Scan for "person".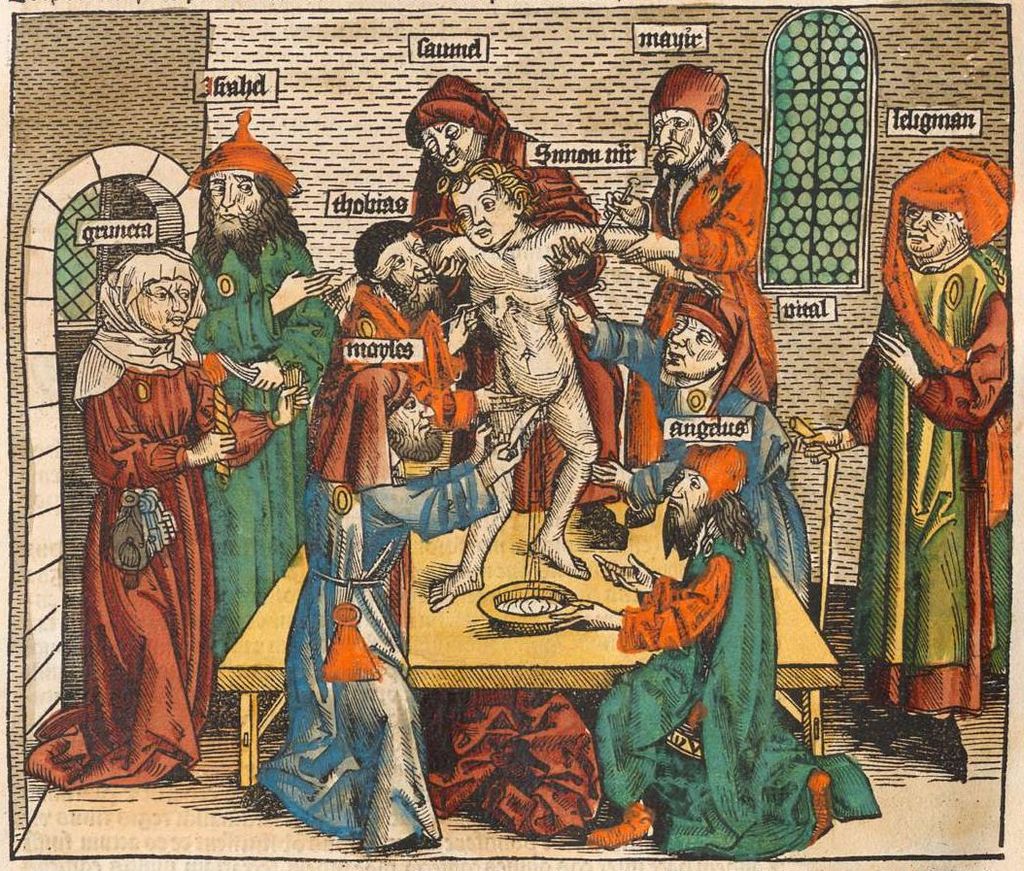
Scan result: rect(794, 140, 1018, 734).
